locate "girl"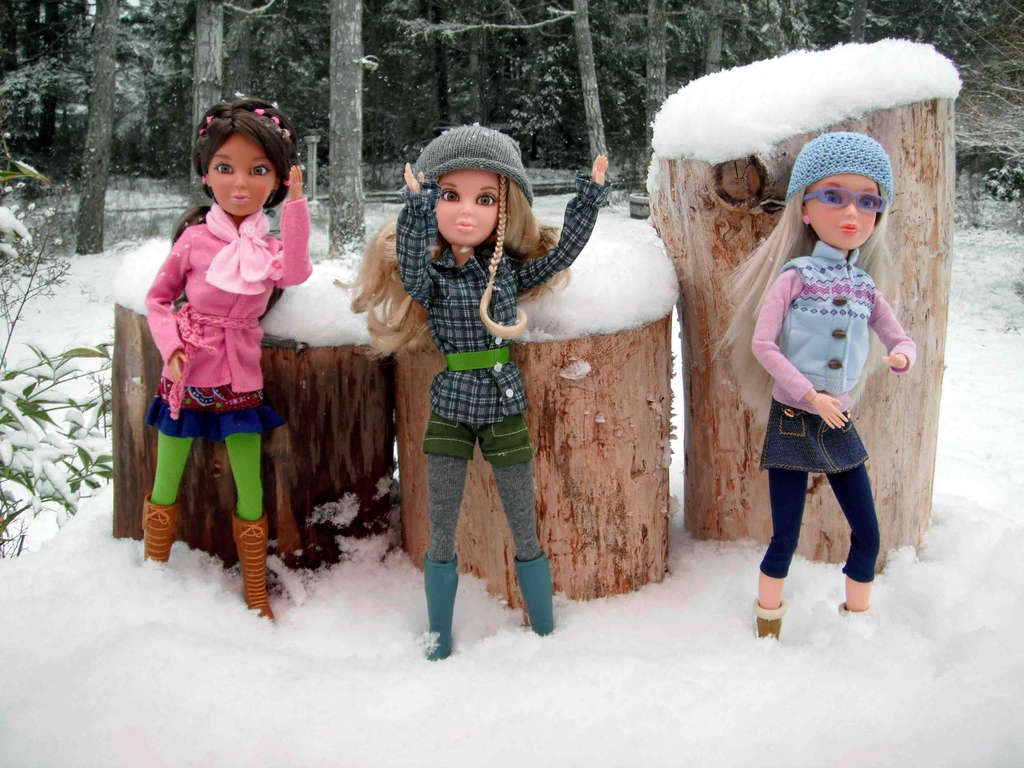
<bbox>330, 117, 609, 646</bbox>
